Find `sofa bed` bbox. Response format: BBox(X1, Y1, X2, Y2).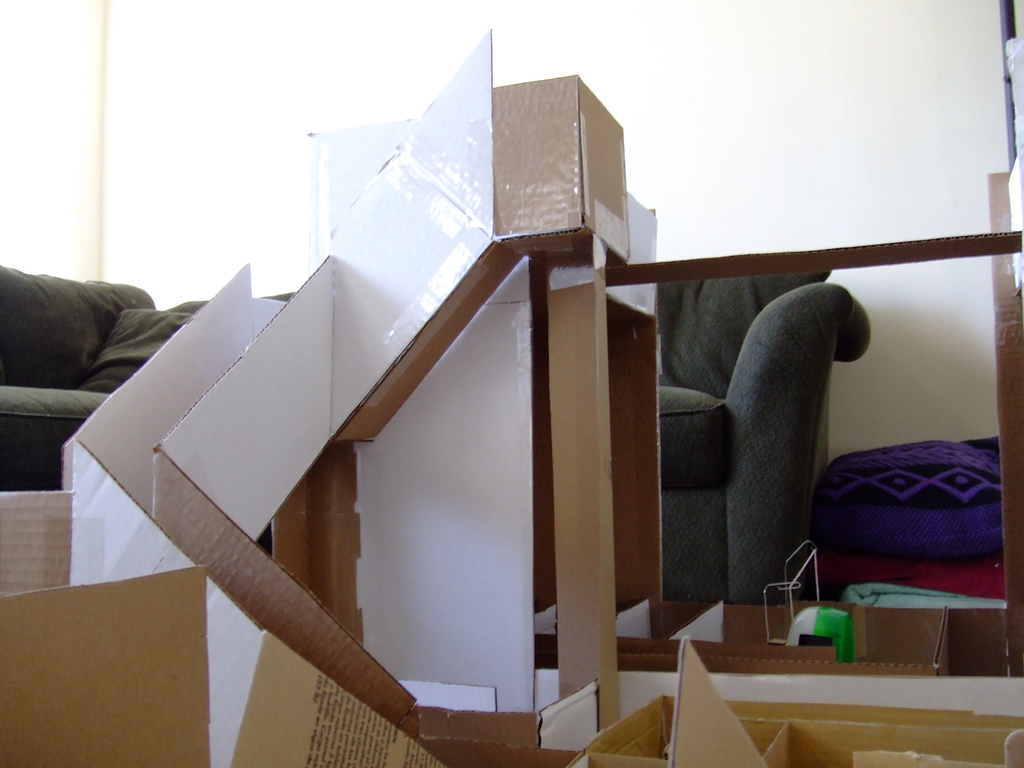
BBox(1, 259, 874, 609).
